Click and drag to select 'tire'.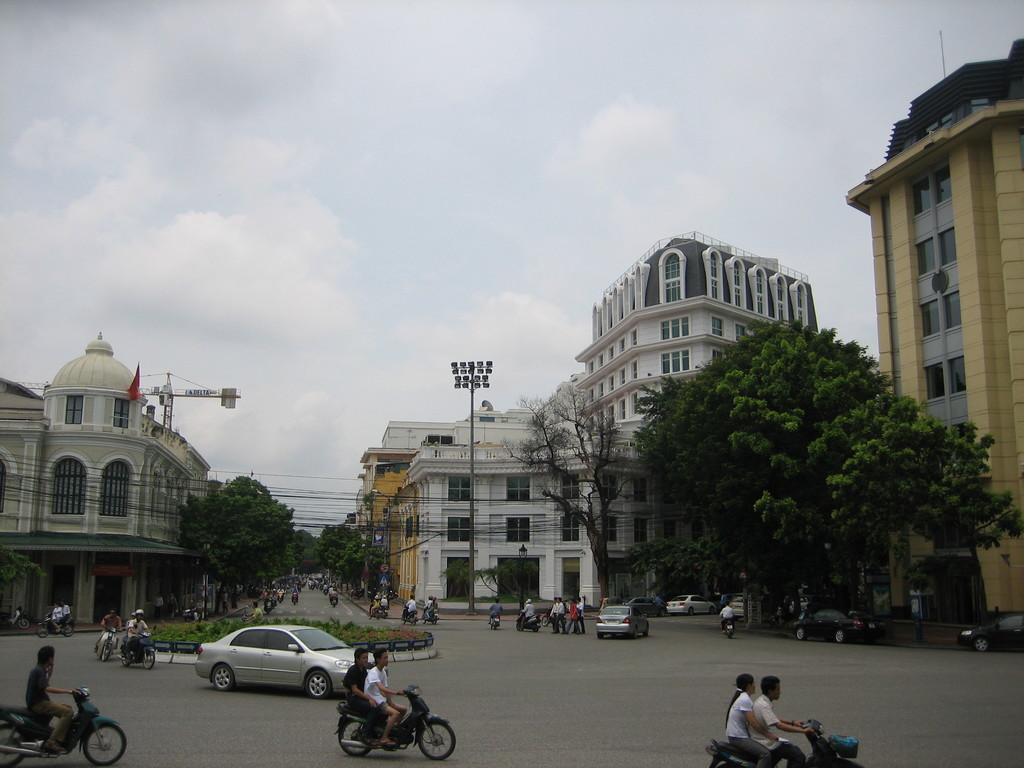
Selection: (x1=832, y1=630, x2=849, y2=646).
